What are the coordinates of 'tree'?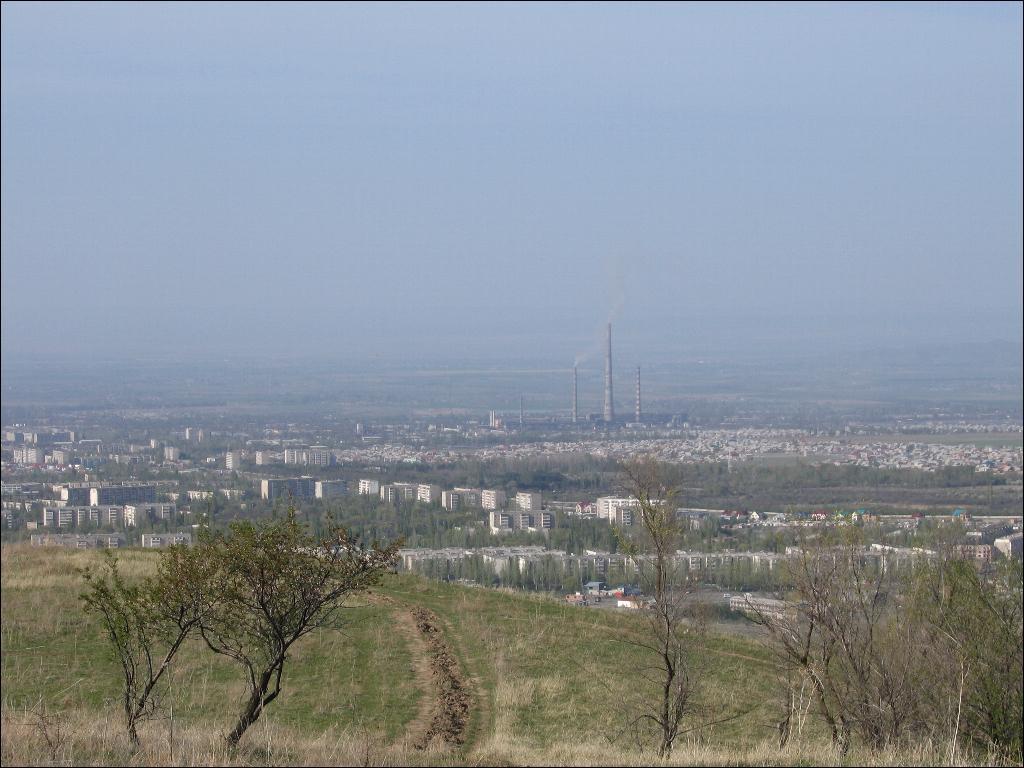
rect(801, 524, 889, 766).
